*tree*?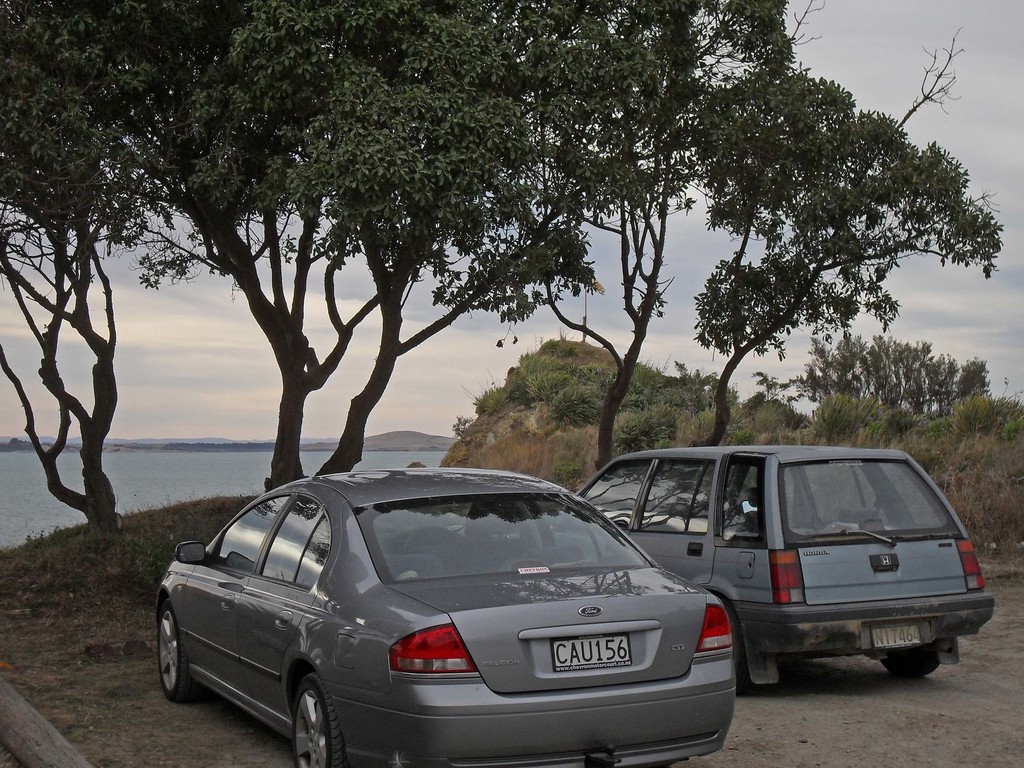
pyautogui.locateOnScreen(150, 0, 372, 486)
